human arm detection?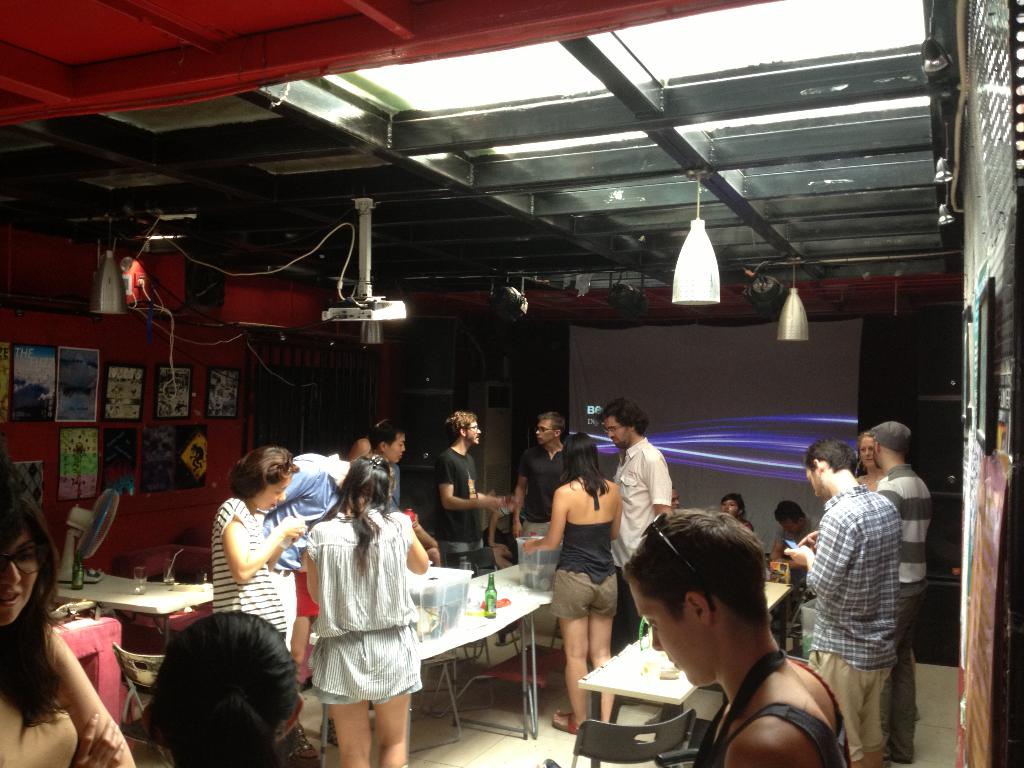
left=63, top=710, right=131, bottom=767
